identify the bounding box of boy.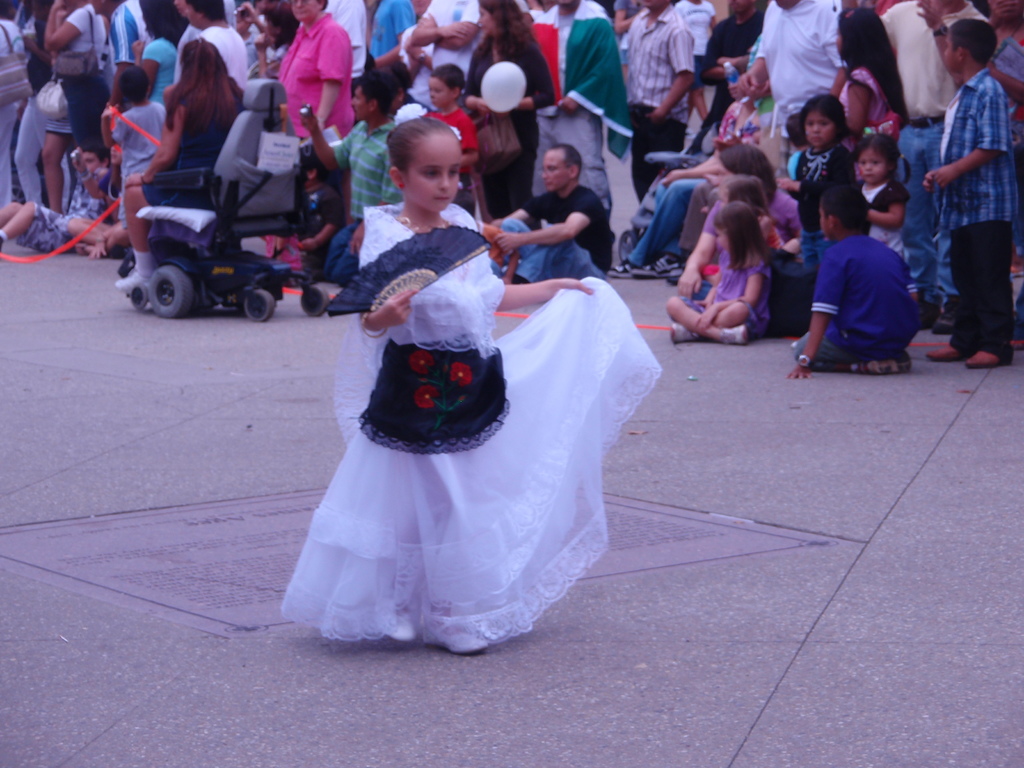
(784,188,922,376).
